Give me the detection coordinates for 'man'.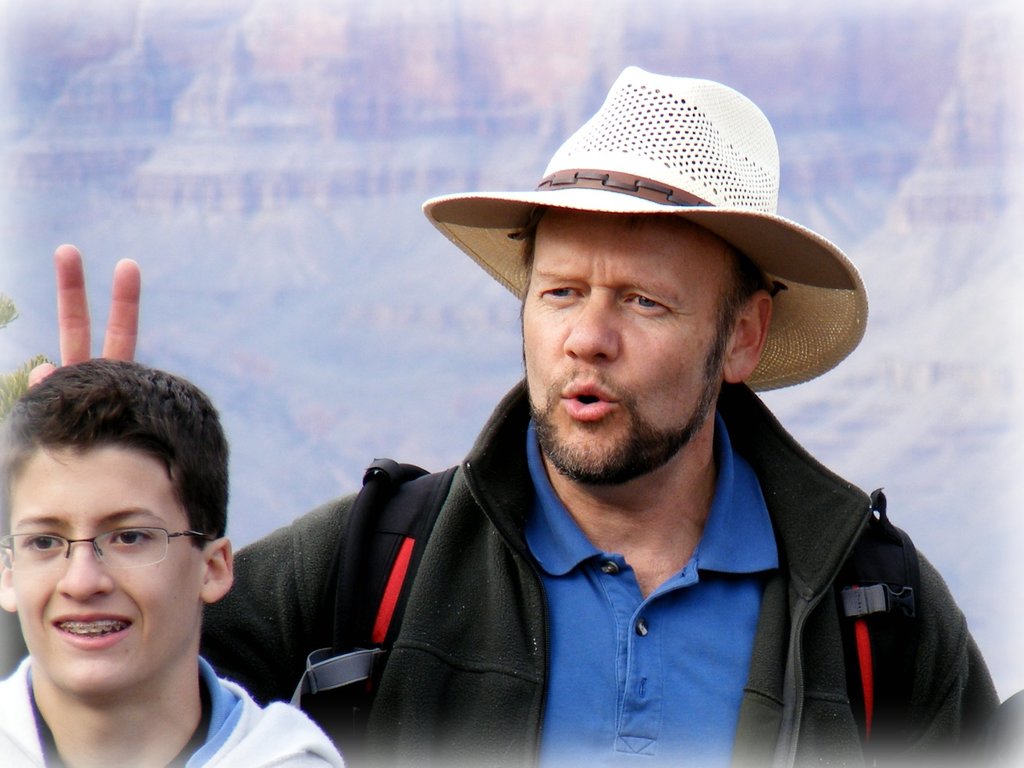
(x1=27, y1=62, x2=1023, y2=767).
